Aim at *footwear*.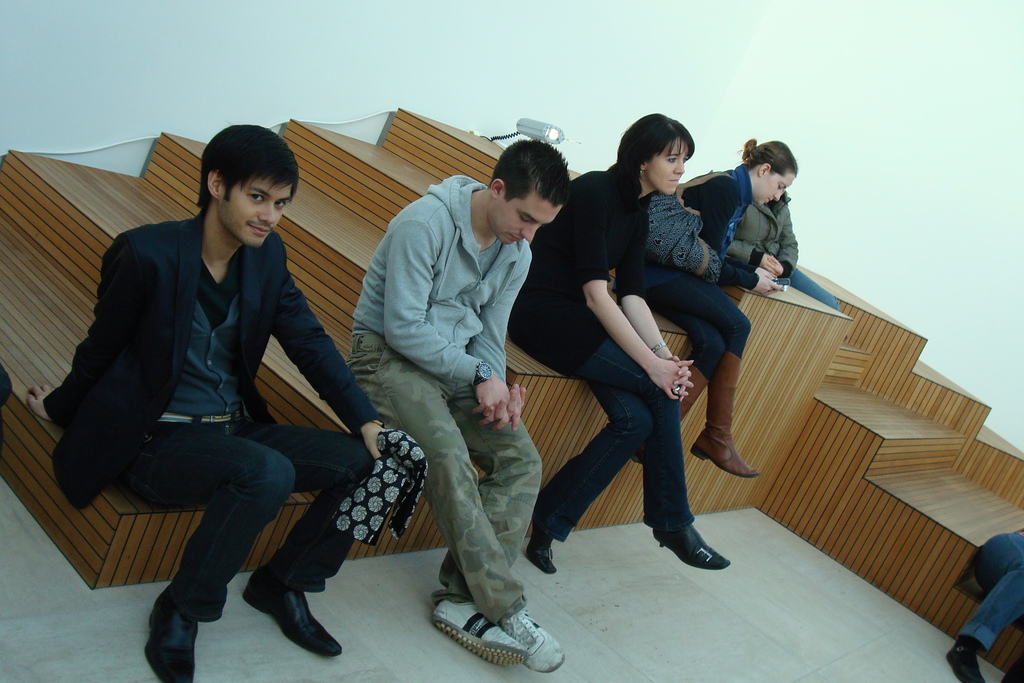
Aimed at Rect(688, 357, 758, 483).
